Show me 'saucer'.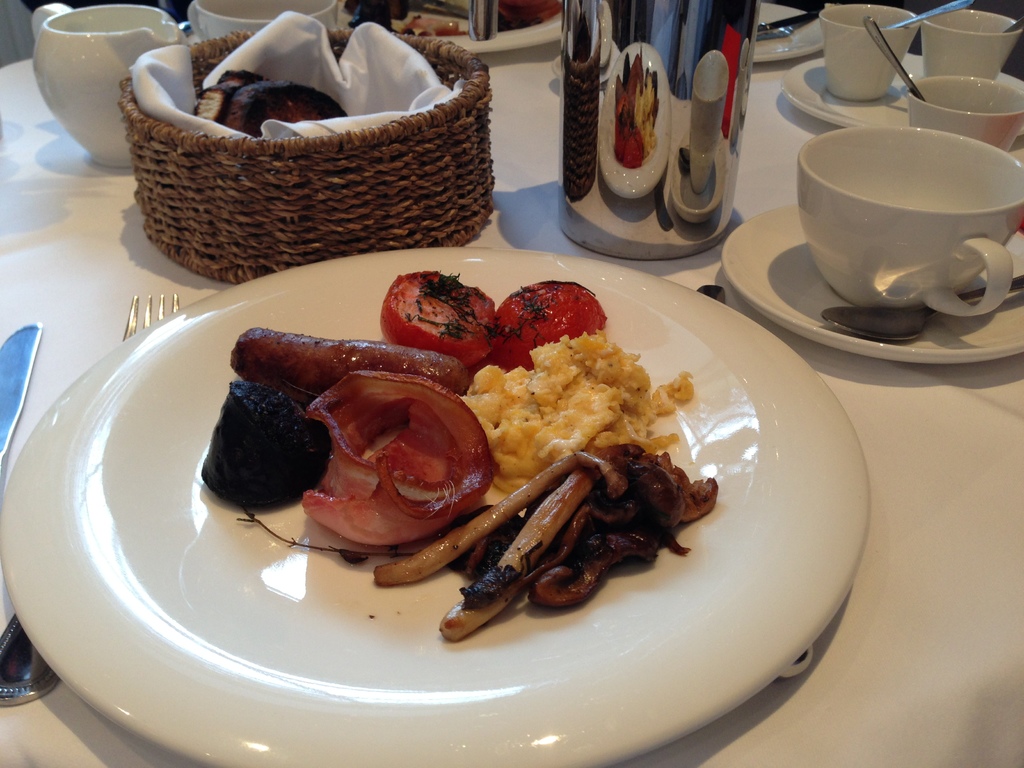
'saucer' is here: (723, 202, 1023, 366).
